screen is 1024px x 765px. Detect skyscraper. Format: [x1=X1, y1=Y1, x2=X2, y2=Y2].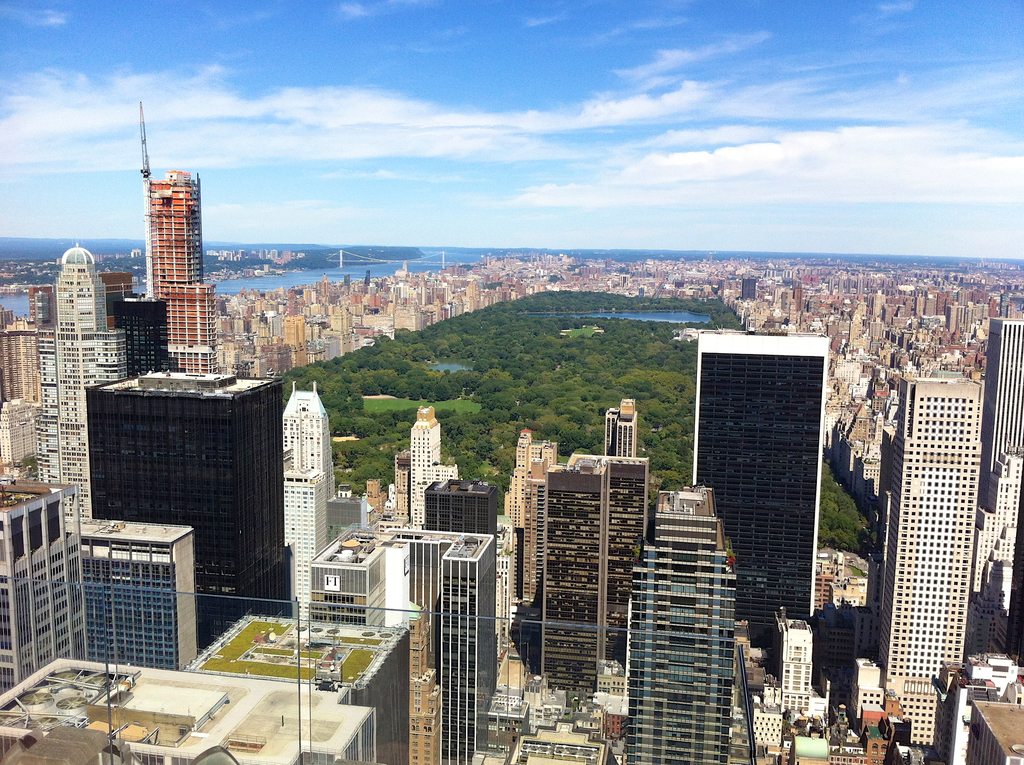
[x1=107, y1=145, x2=225, y2=364].
